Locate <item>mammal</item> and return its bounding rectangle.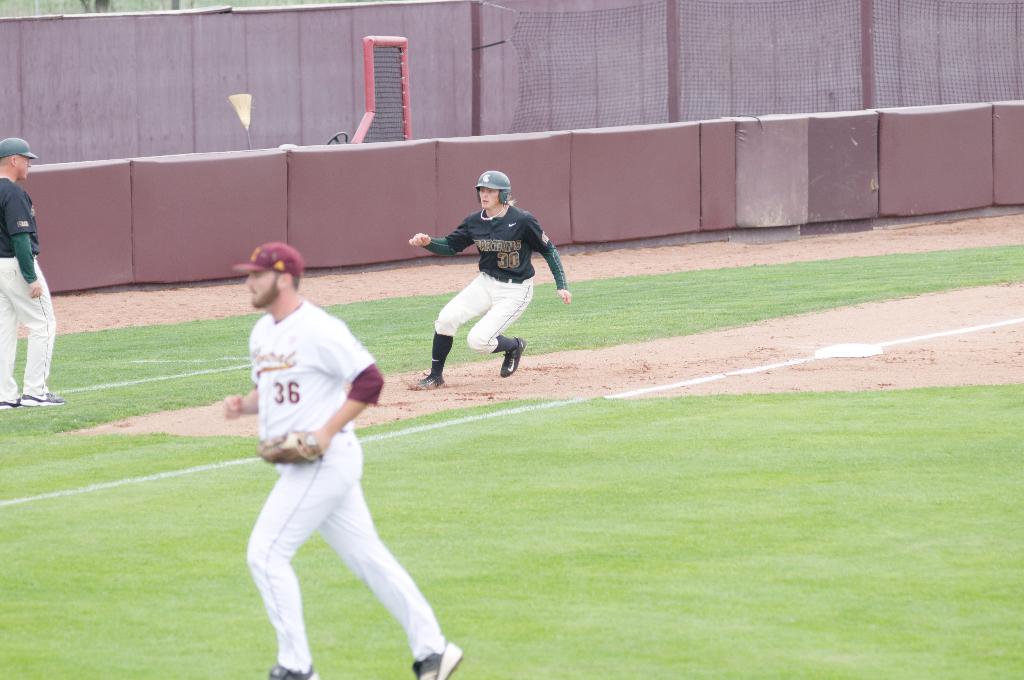
<bbox>408, 172, 572, 392</bbox>.
